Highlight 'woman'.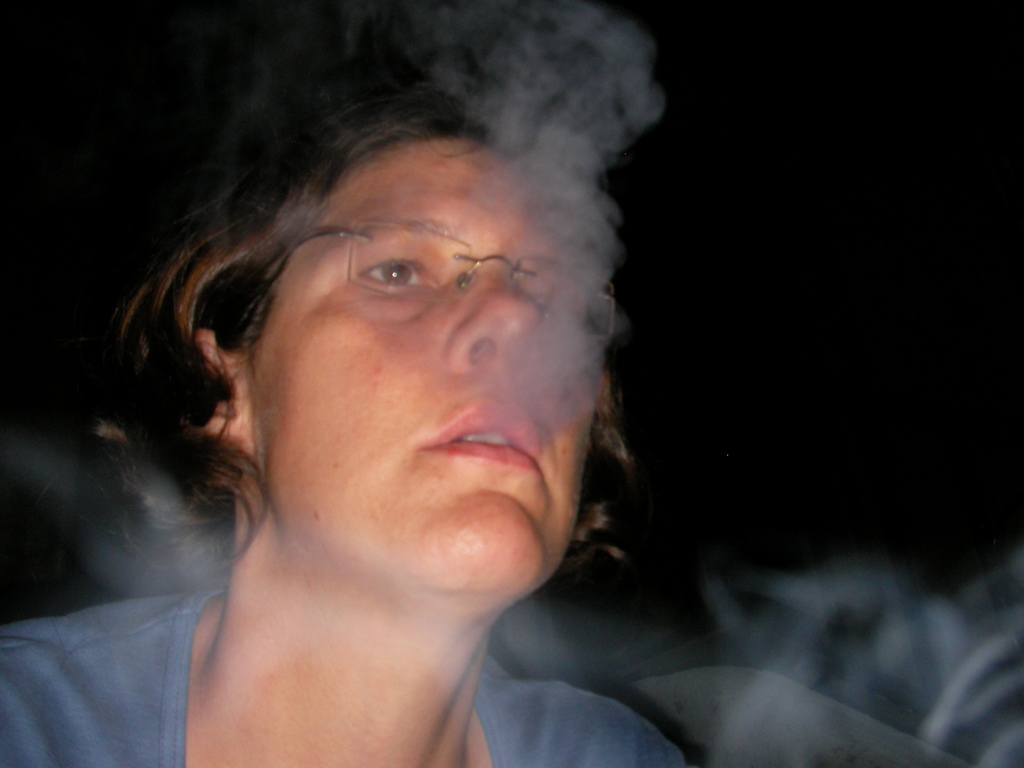
Highlighted region: <region>22, 51, 806, 749</region>.
